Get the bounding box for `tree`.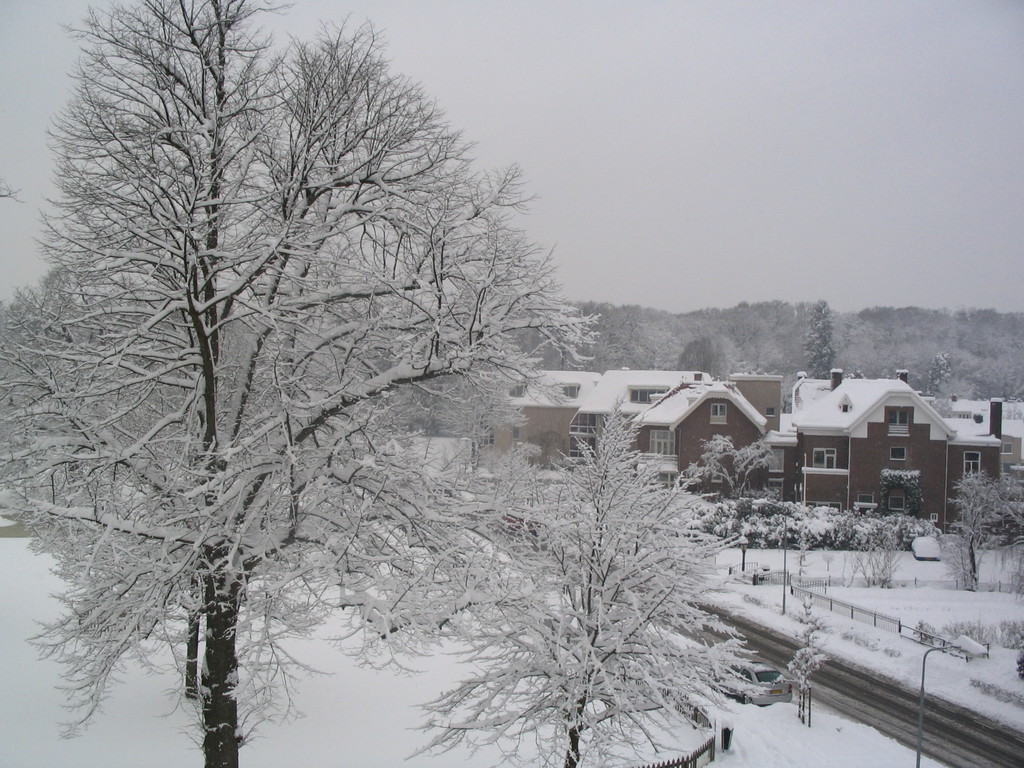
crop(915, 351, 979, 388).
